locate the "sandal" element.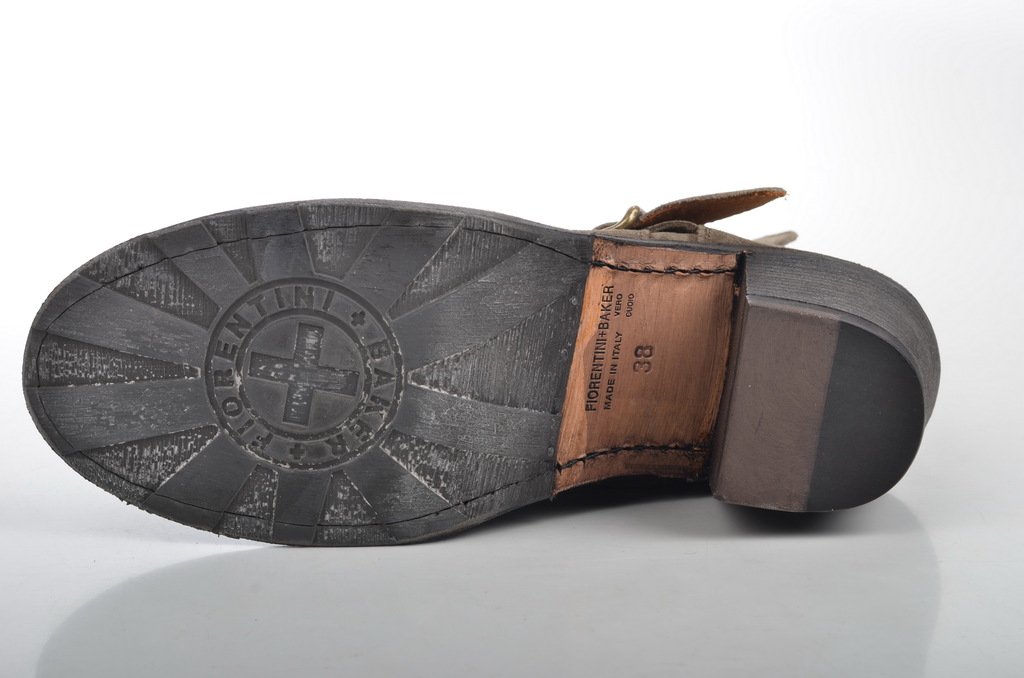
Element bbox: <region>22, 197, 941, 547</region>.
